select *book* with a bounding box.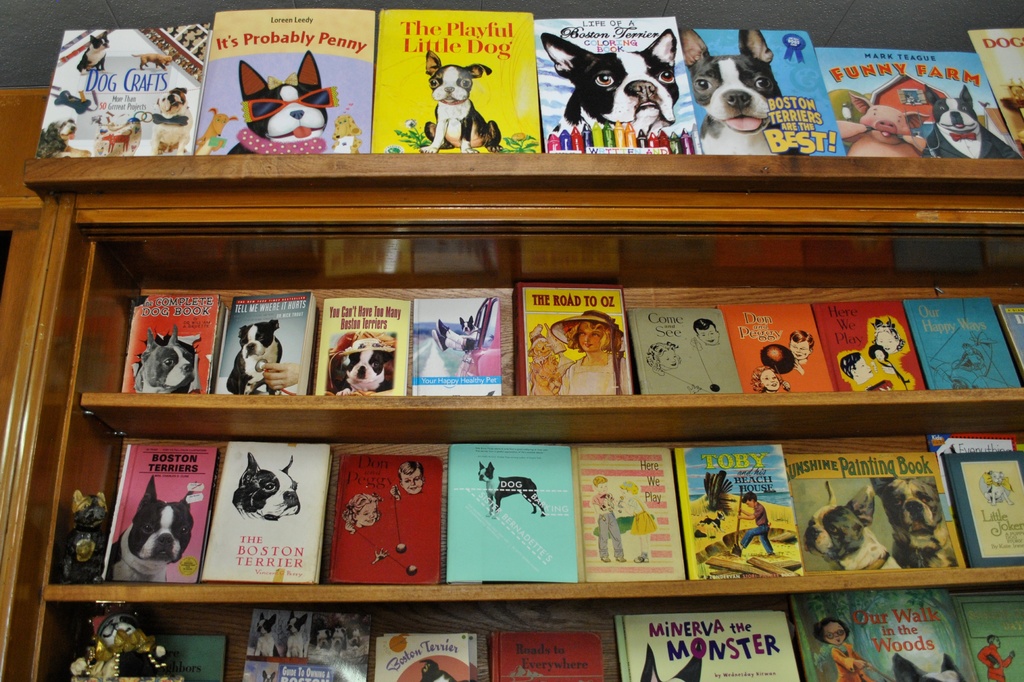
x1=959, y1=592, x2=1023, y2=681.
